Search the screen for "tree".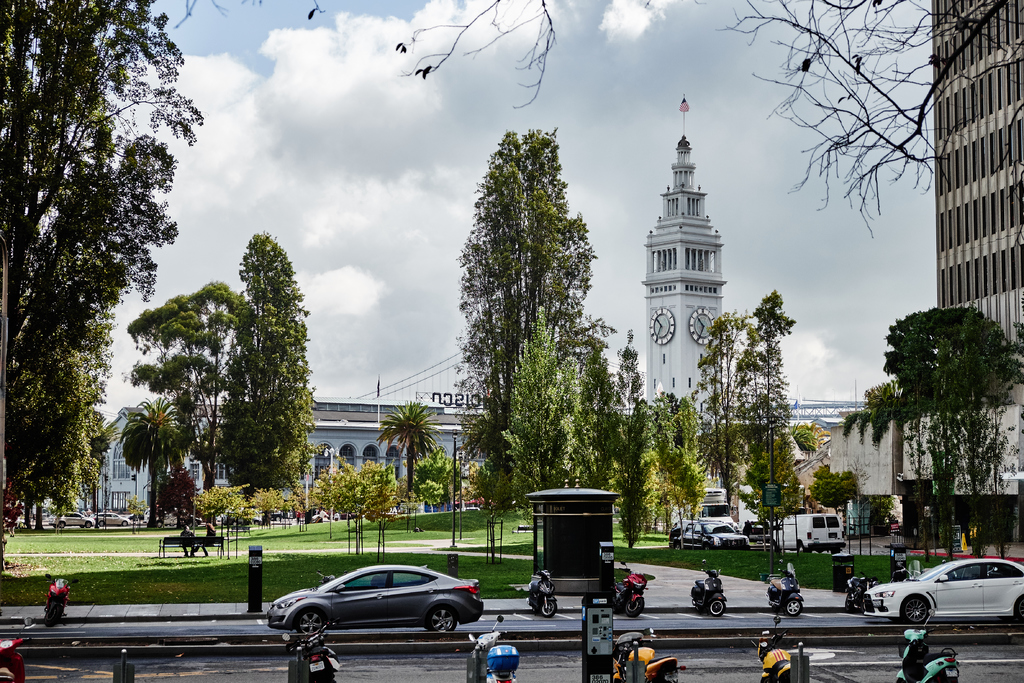
Found at region(125, 283, 252, 478).
